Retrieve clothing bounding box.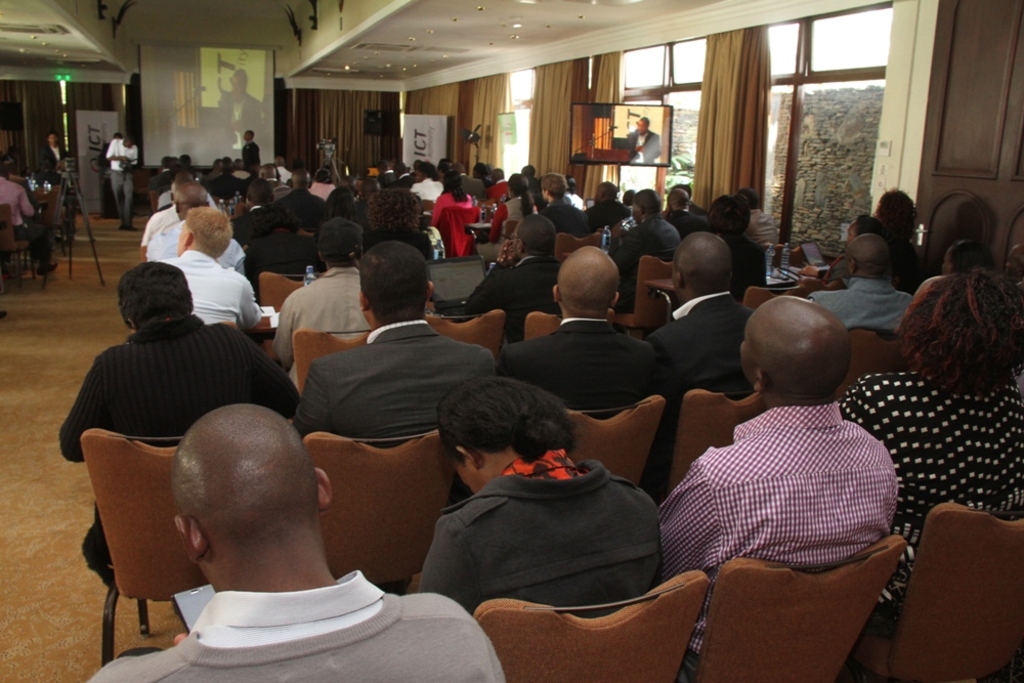
Bounding box: 652 403 897 682.
